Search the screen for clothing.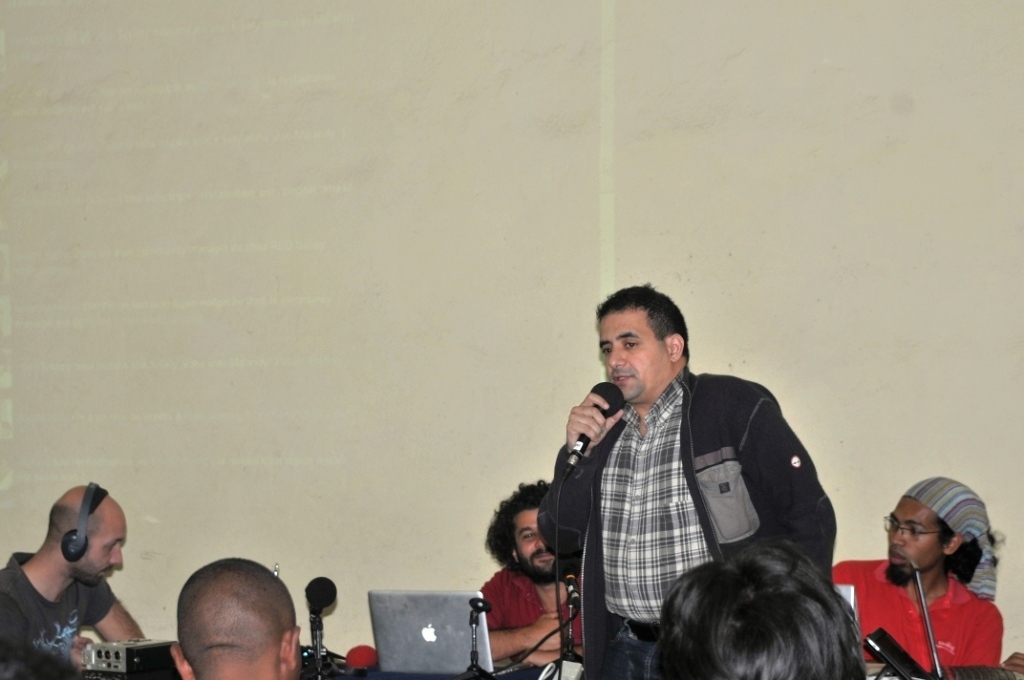
Found at detection(0, 549, 120, 666).
